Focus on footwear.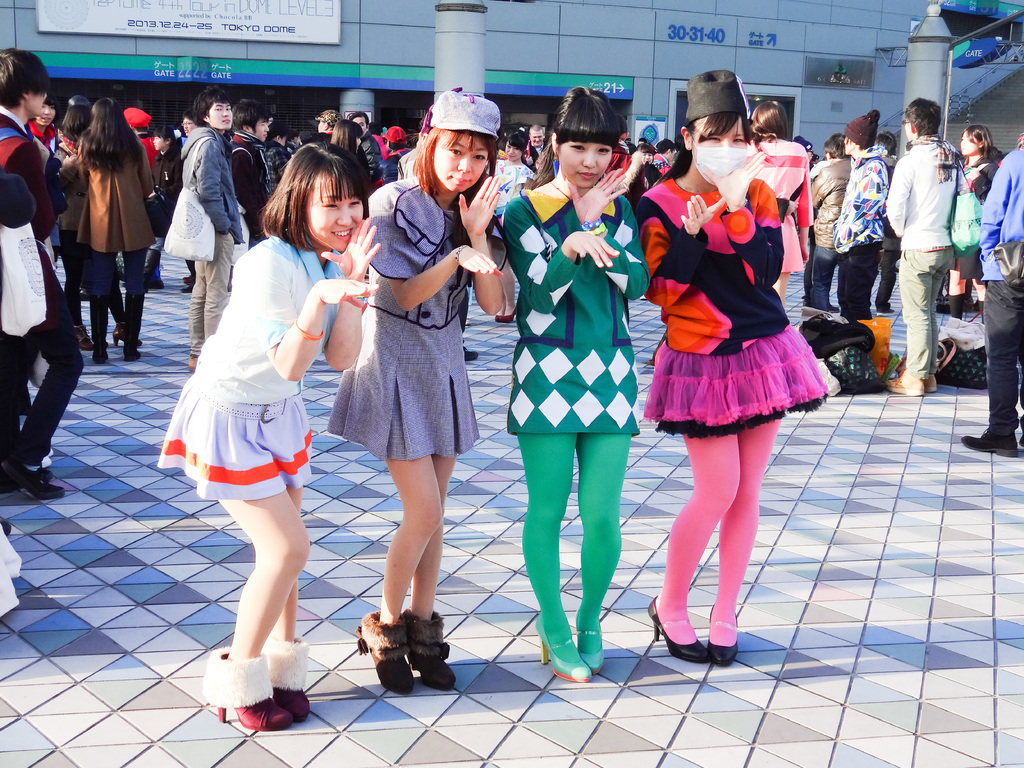
Focused at 185/355/200/373.
